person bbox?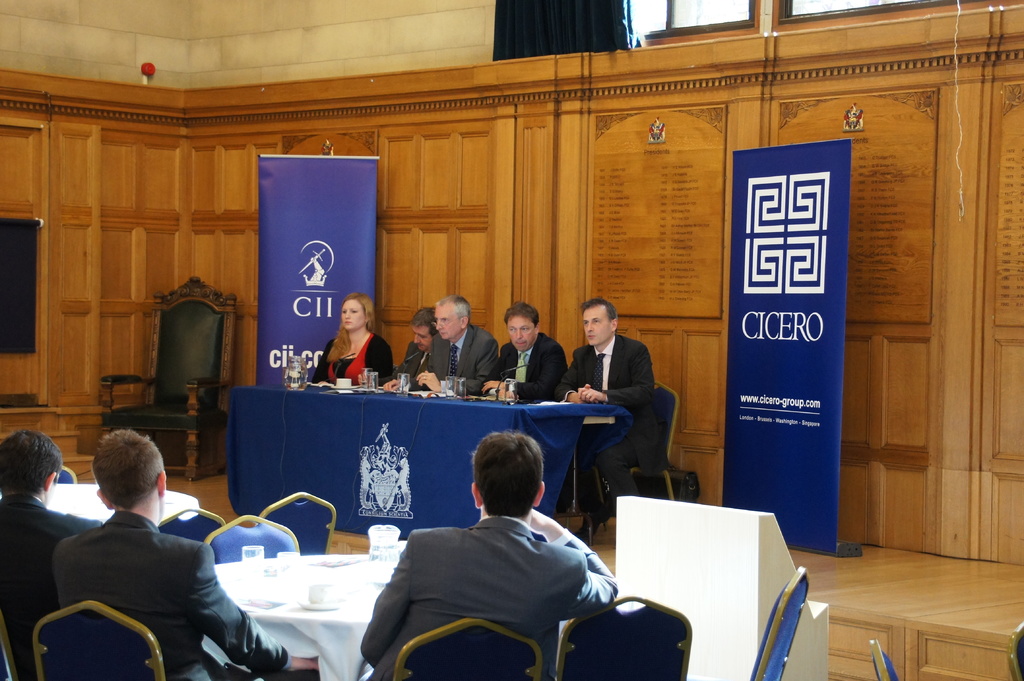
x1=396 y1=301 x2=442 y2=381
